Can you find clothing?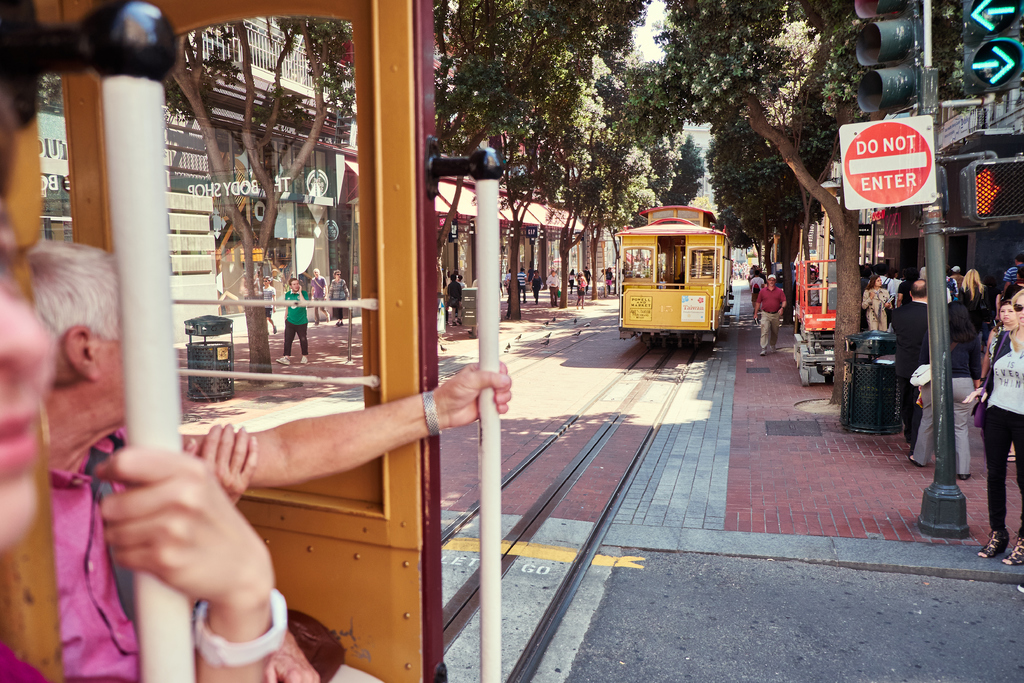
Yes, bounding box: region(886, 295, 935, 448).
